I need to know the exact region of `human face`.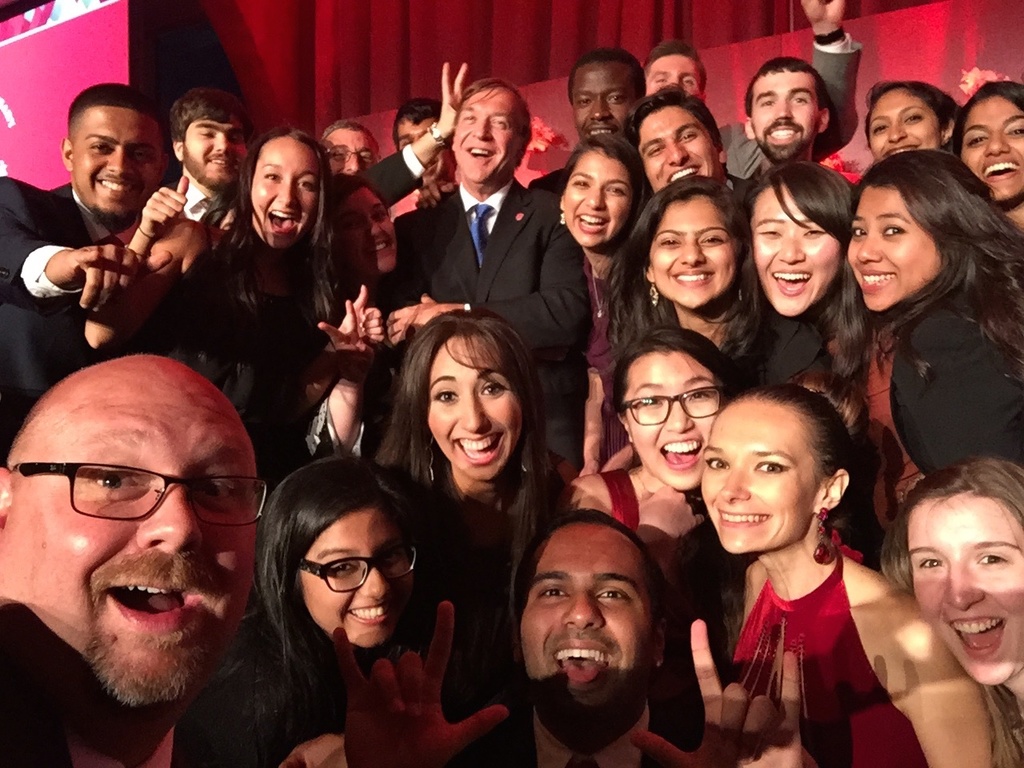
Region: x1=905, y1=495, x2=1023, y2=687.
